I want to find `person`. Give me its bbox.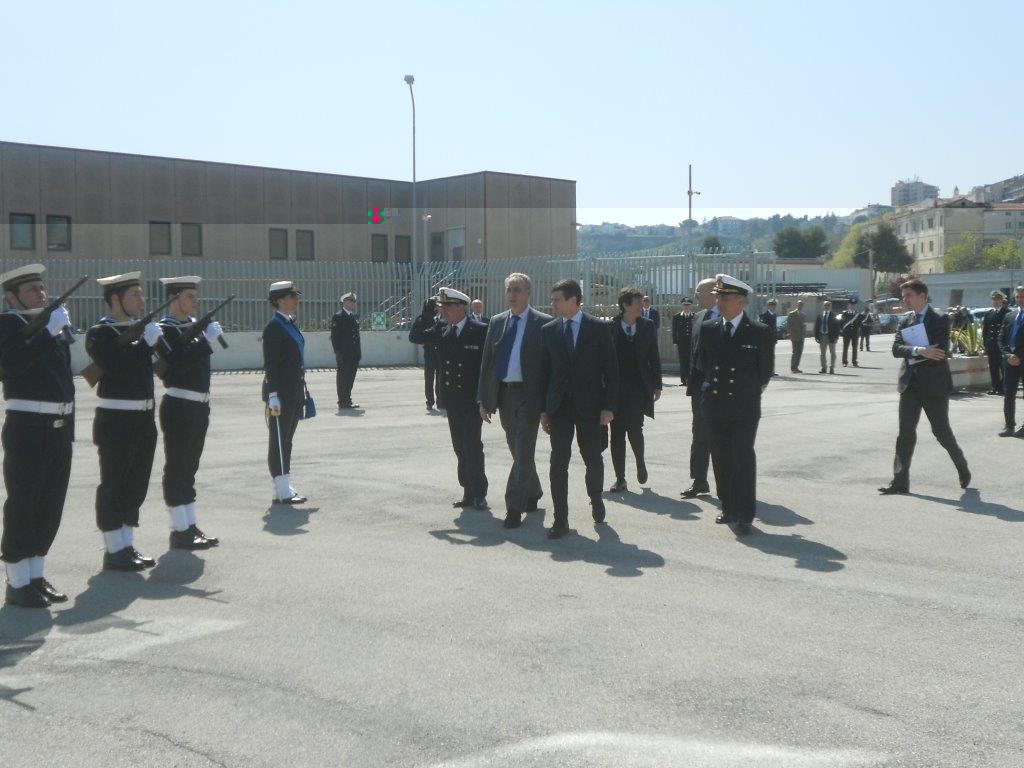
<box>994,281,1023,441</box>.
